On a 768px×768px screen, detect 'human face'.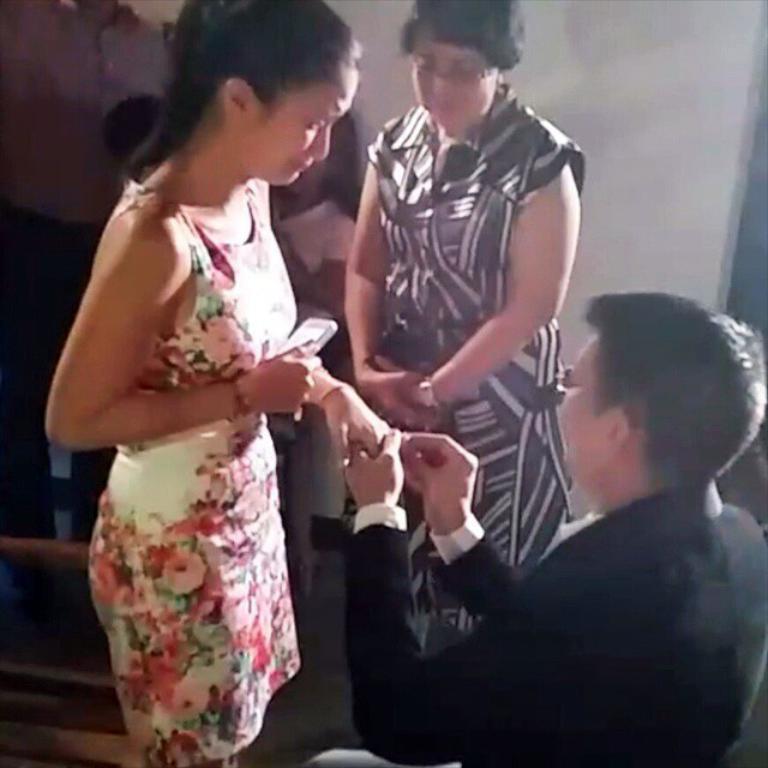
BBox(403, 35, 505, 127).
